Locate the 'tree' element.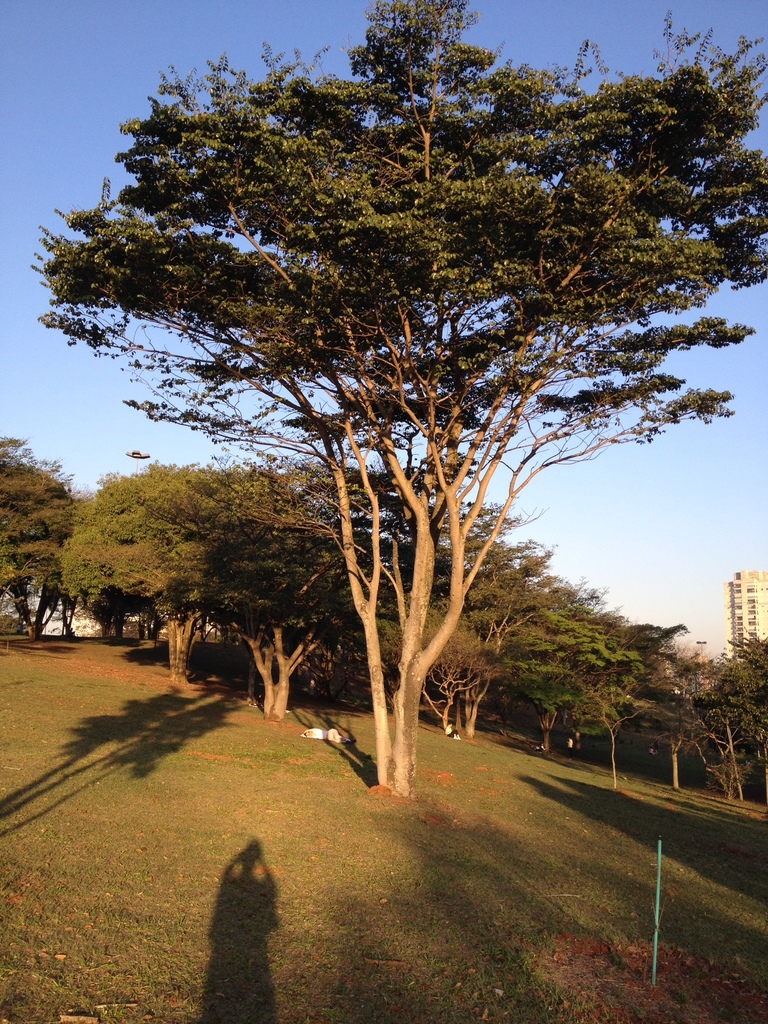
Element bbox: detection(173, 449, 373, 728).
